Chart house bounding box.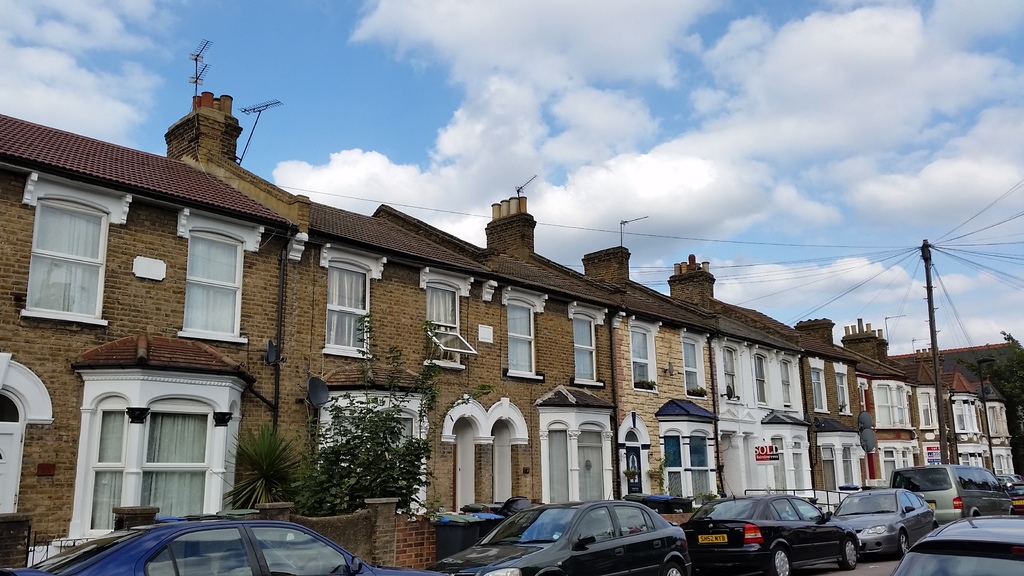
Charted: [left=842, top=313, right=918, bottom=495].
